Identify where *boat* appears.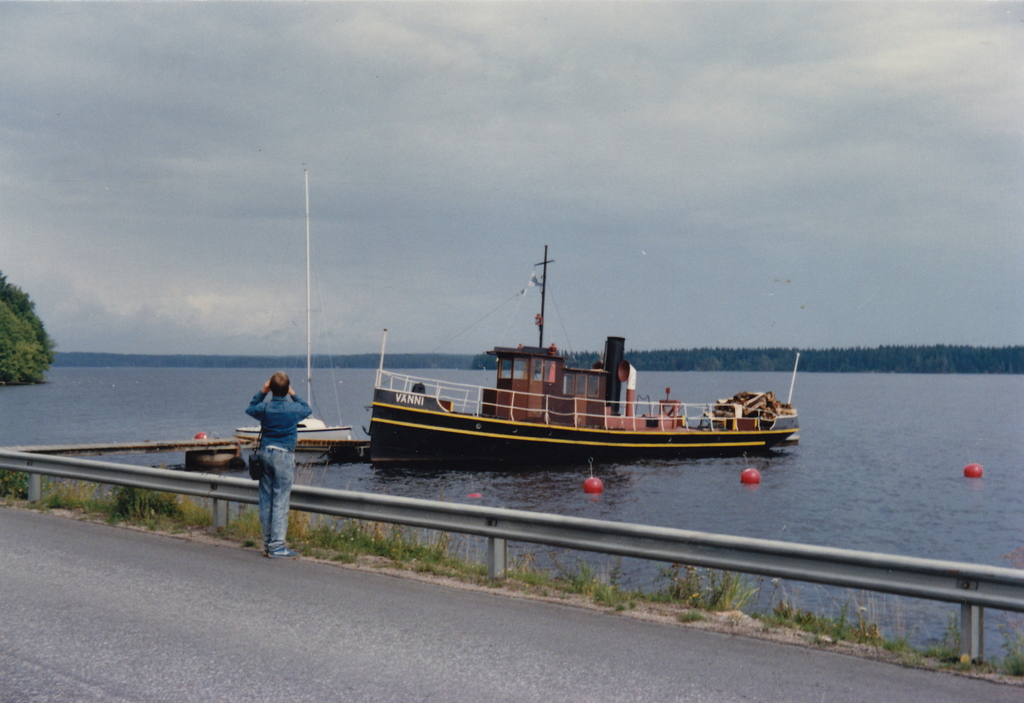
Appears at crop(345, 263, 801, 478).
